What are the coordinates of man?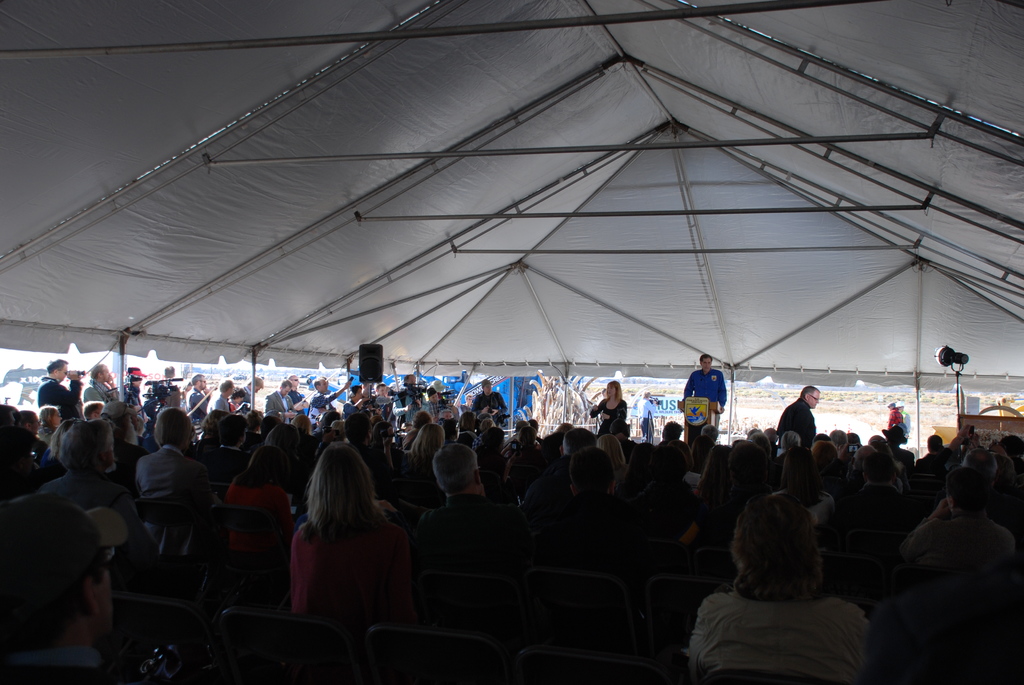
x1=636, y1=388, x2=662, y2=439.
